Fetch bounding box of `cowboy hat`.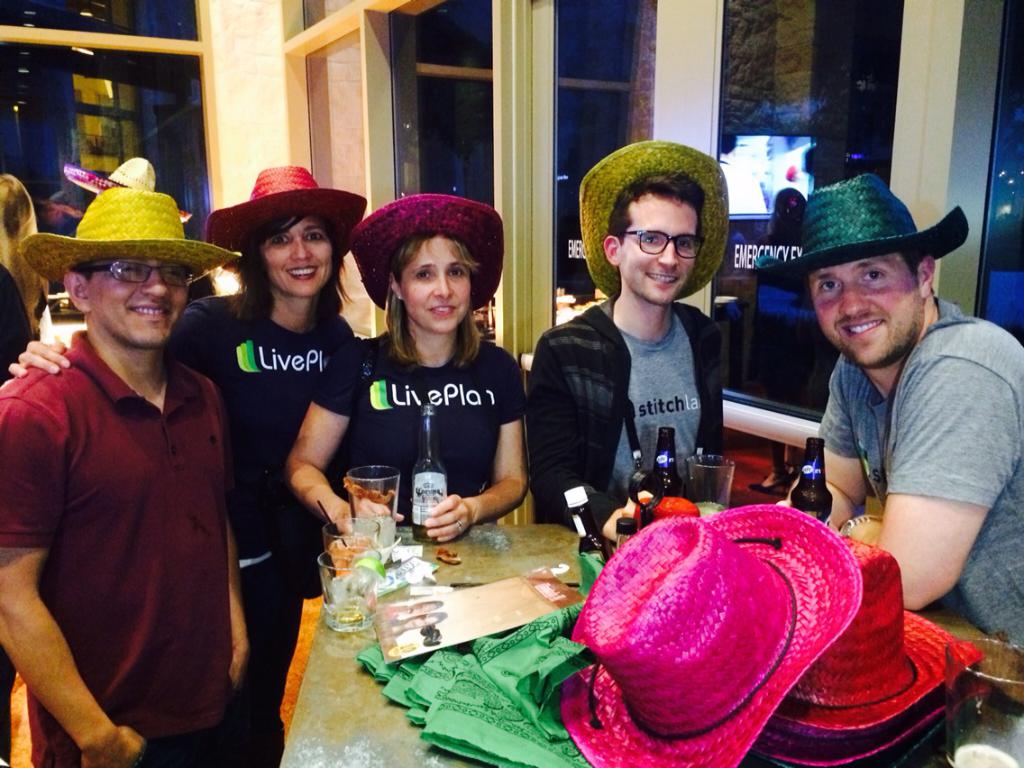
Bbox: region(768, 538, 983, 742).
